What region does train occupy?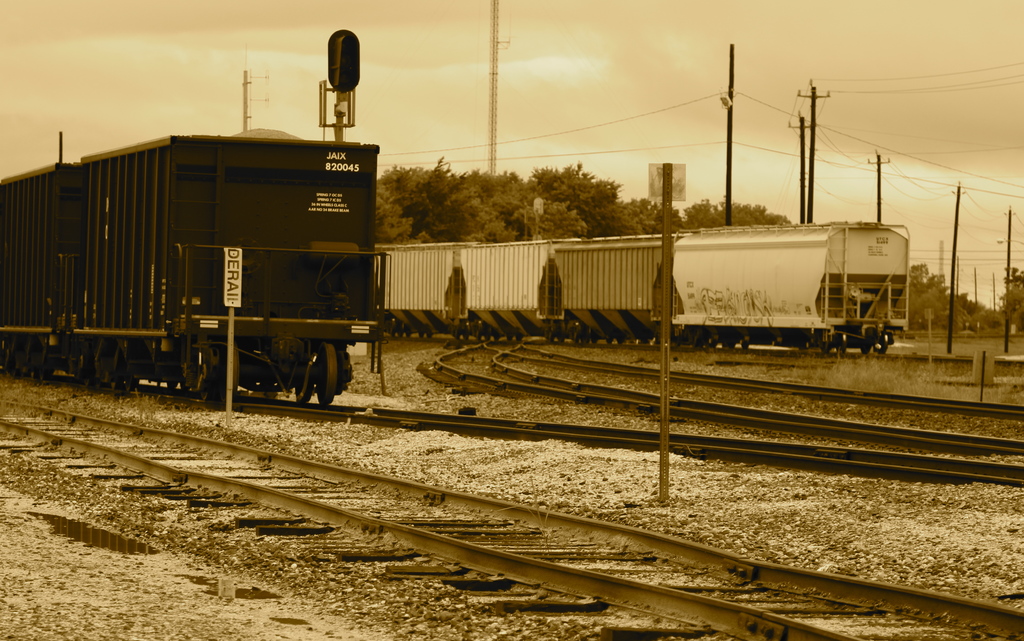
detection(371, 214, 914, 363).
